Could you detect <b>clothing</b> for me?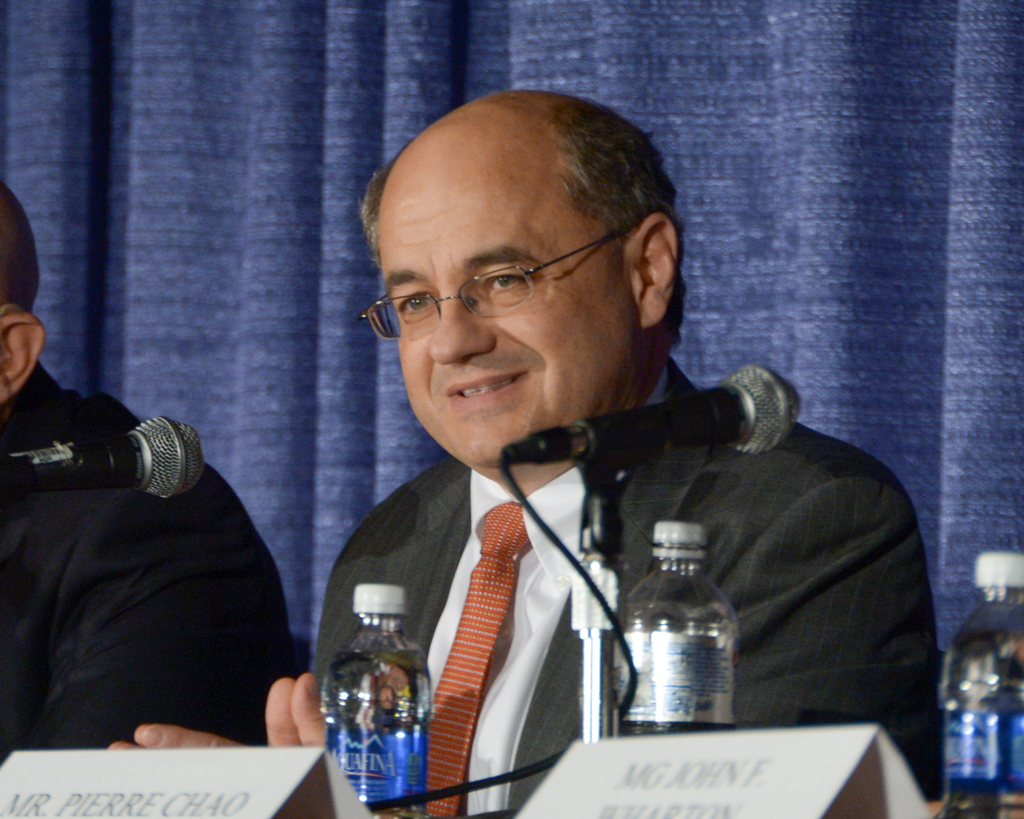
Detection result: 0, 352, 295, 784.
